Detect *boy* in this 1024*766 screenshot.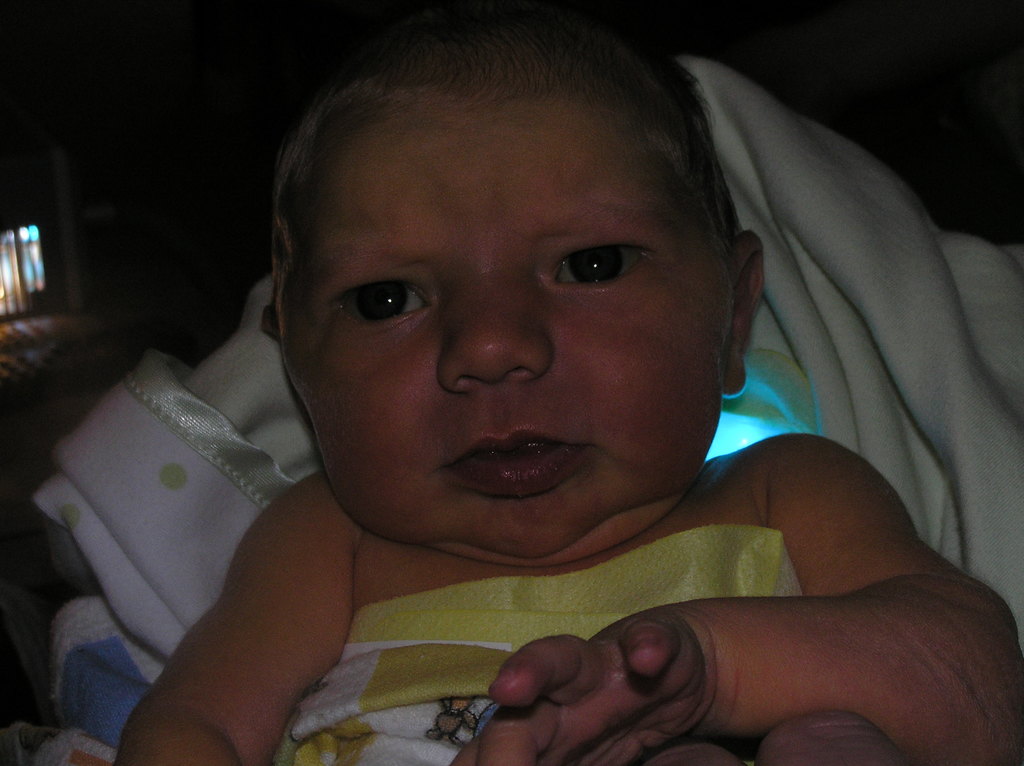
Detection: left=96, top=40, right=965, bottom=756.
